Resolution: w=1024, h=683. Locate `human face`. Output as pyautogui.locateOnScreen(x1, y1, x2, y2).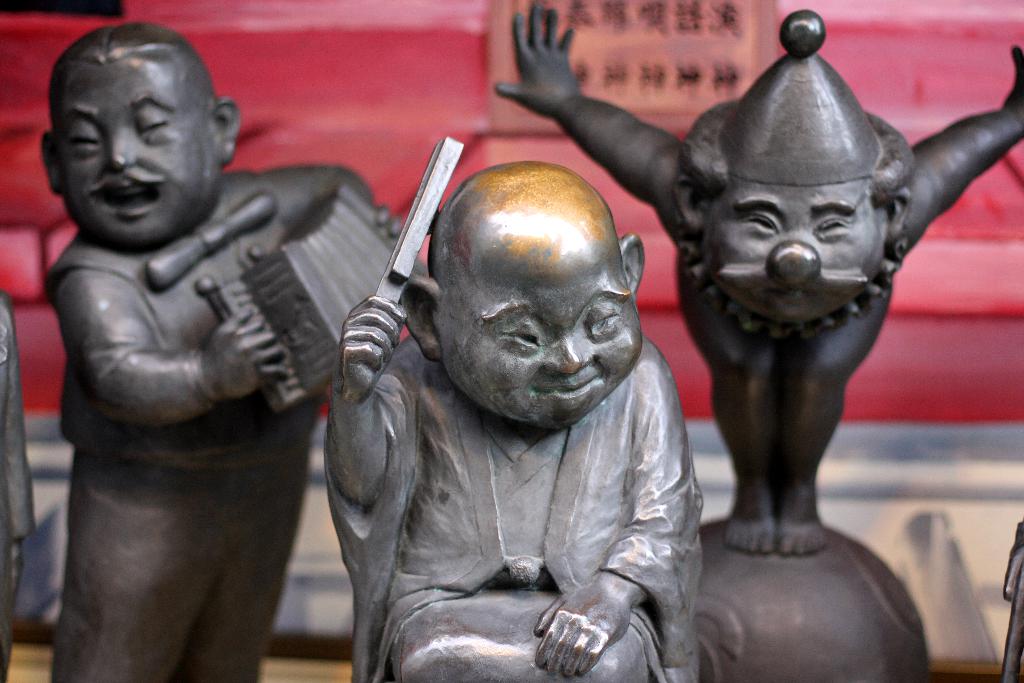
pyautogui.locateOnScreen(444, 240, 641, 428).
